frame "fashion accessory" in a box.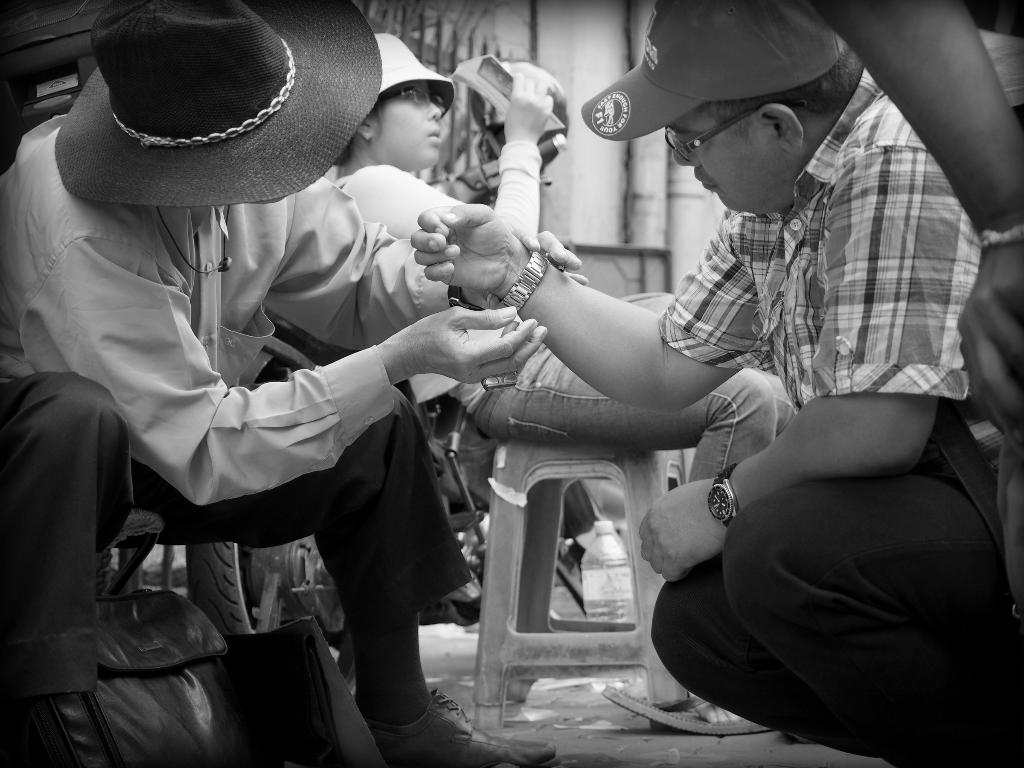
x1=597, y1=691, x2=771, y2=737.
